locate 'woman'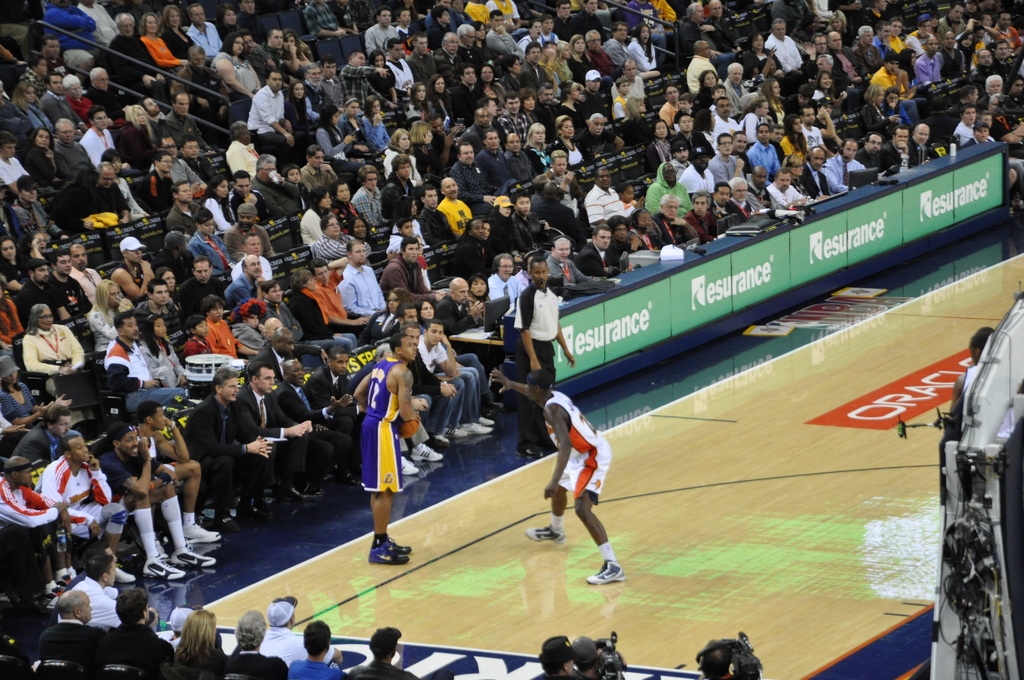
BBox(694, 69, 723, 109)
